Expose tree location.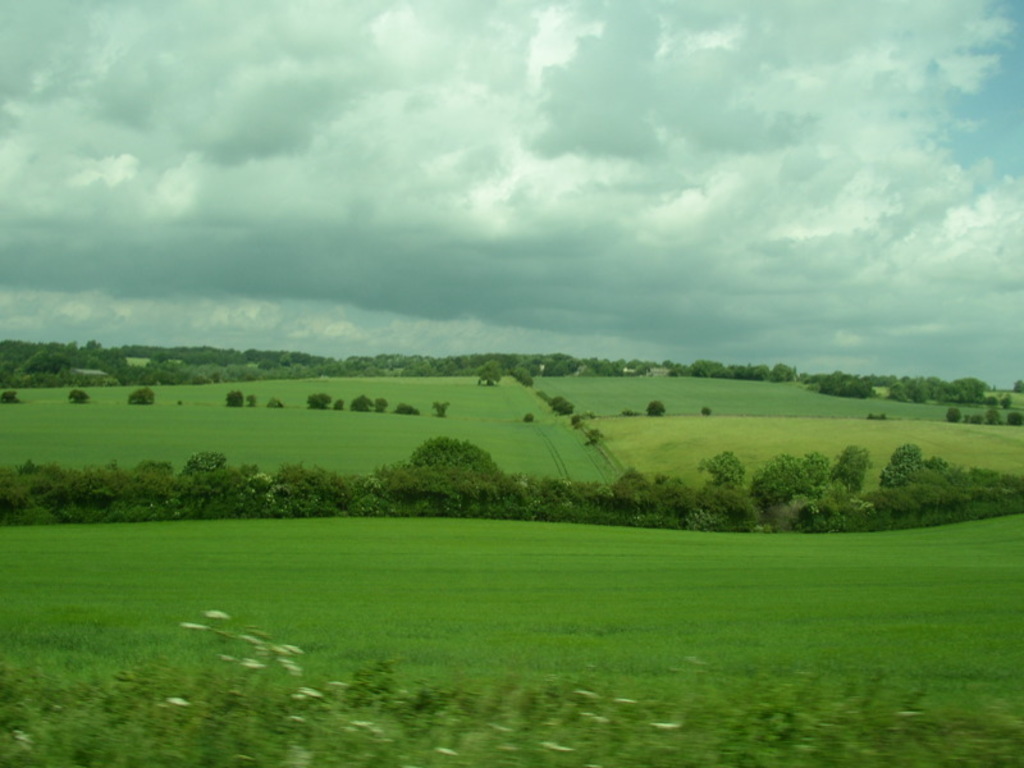
Exposed at rect(506, 440, 1023, 534).
